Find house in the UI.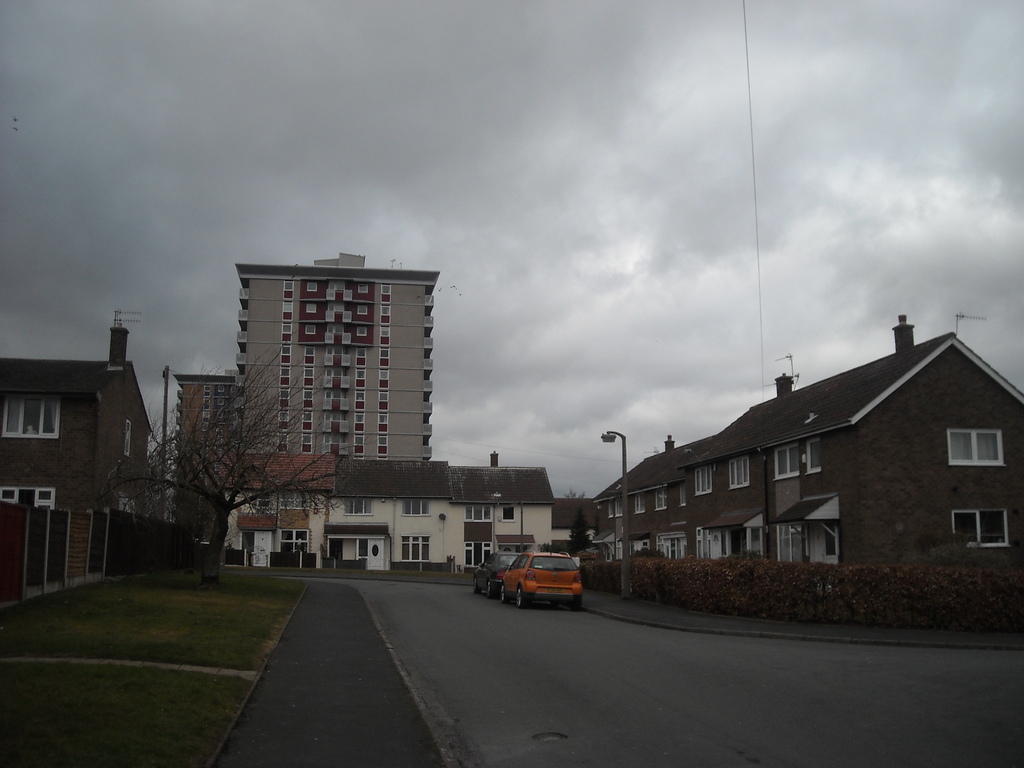
UI element at box=[0, 315, 154, 561].
